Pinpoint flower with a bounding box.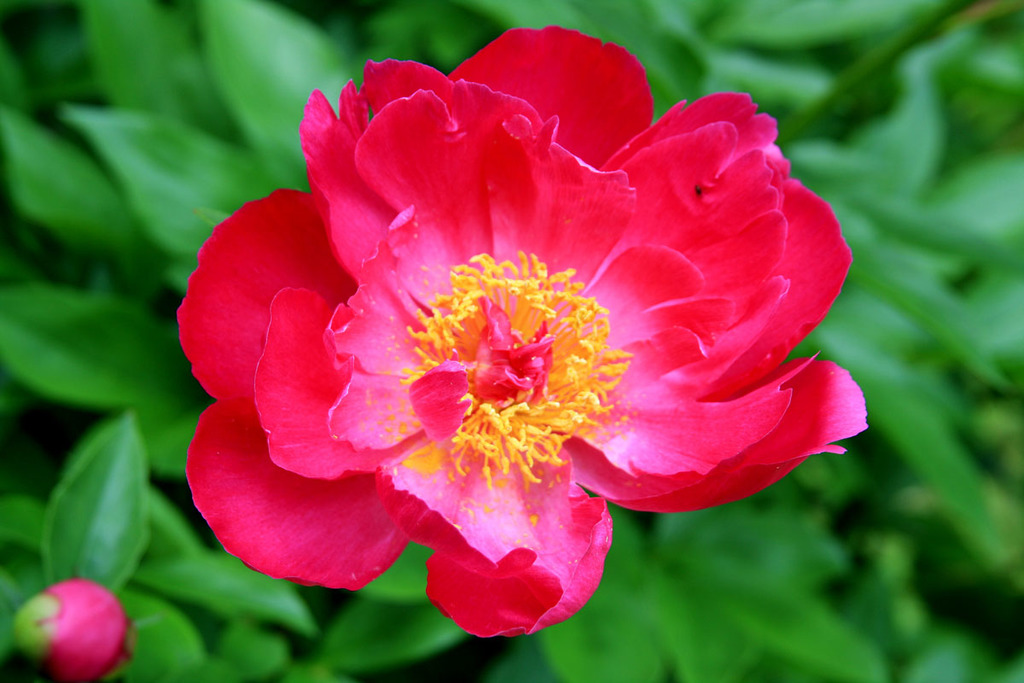
10/576/128/682.
